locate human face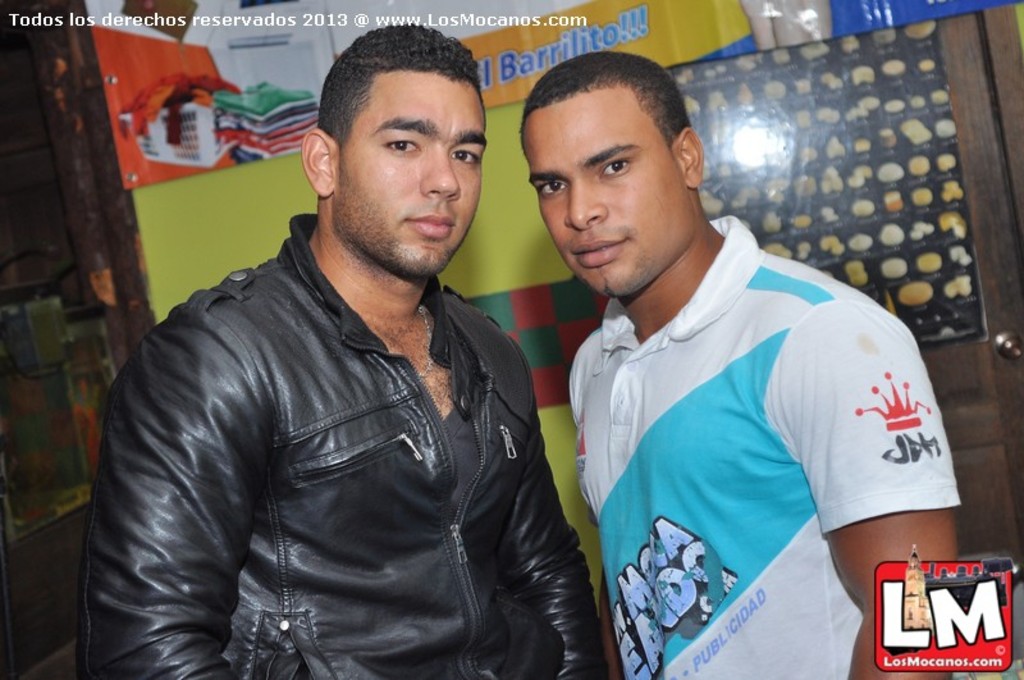
{"x1": 525, "y1": 93, "x2": 687, "y2": 302}
